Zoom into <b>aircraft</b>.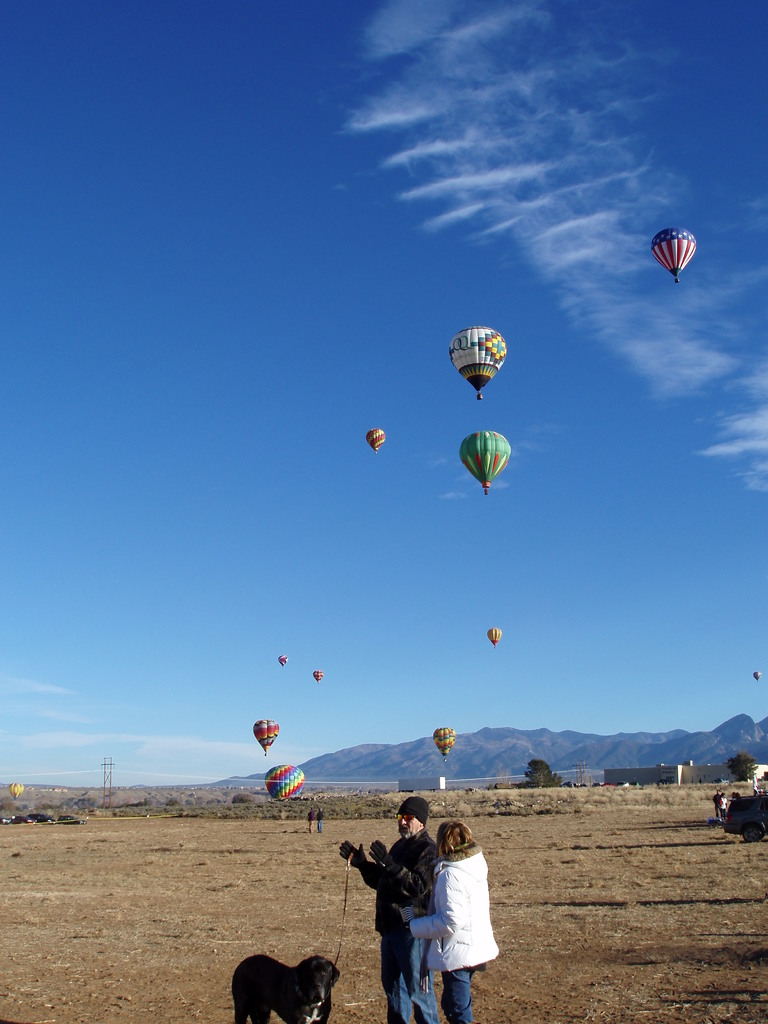
Zoom target: select_region(753, 670, 763, 683).
